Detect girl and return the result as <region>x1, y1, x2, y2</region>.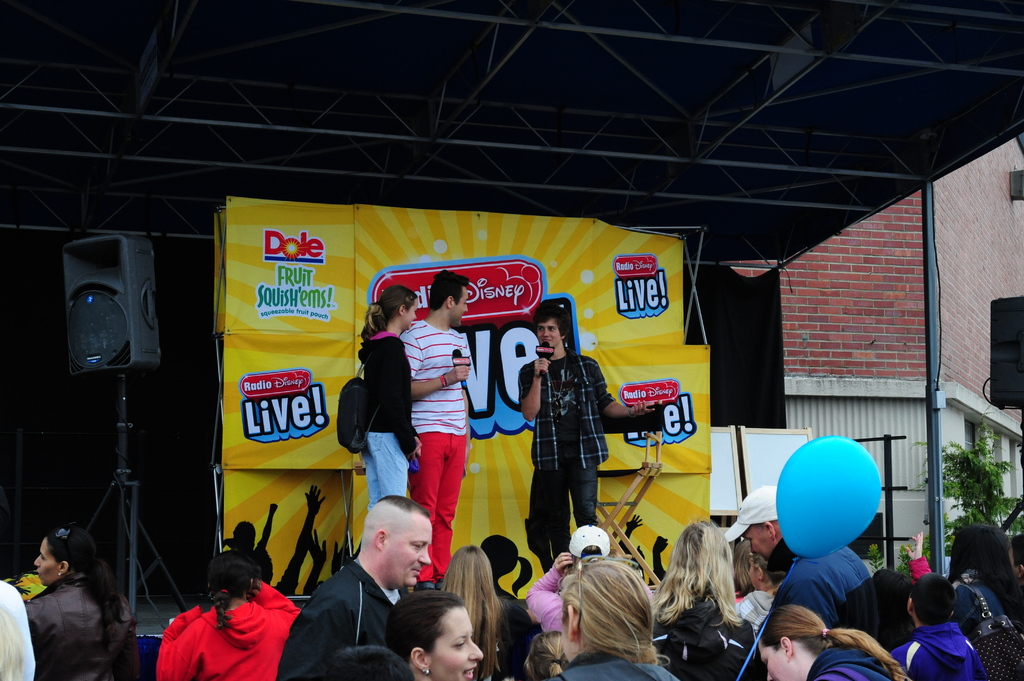
<region>735, 551, 781, 636</region>.
